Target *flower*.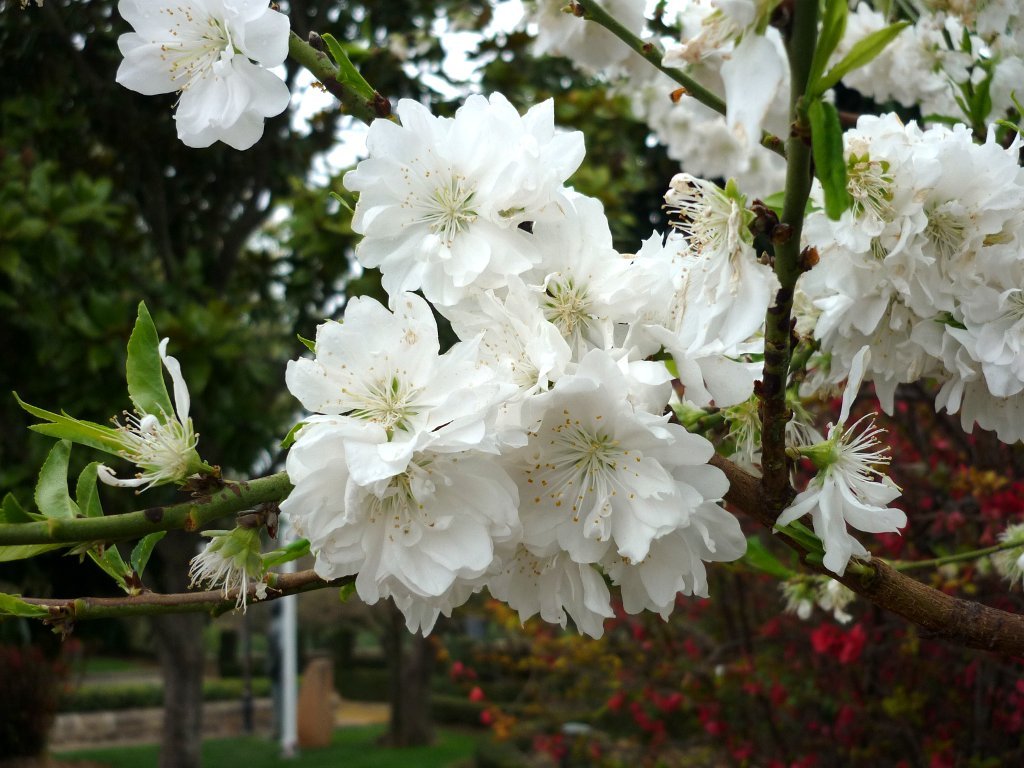
Target region: bbox=(528, 0, 646, 72).
